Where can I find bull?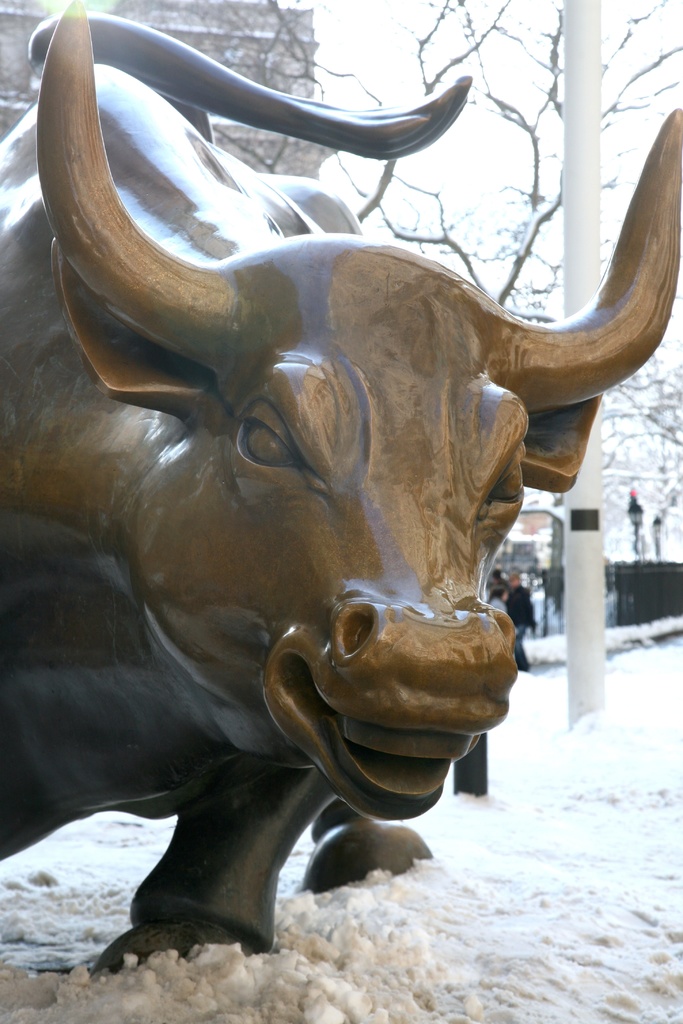
You can find it at (x1=0, y1=0, x2=682, y2=979).
